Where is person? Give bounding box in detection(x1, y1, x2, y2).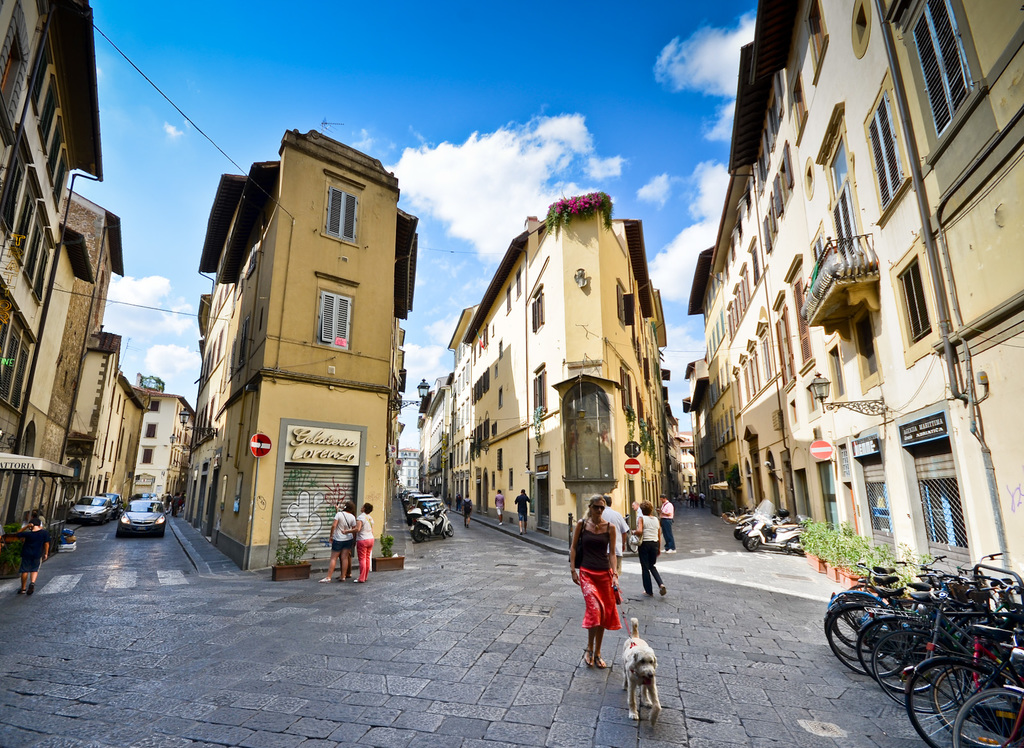
detection(345, 500, 375, 589).
